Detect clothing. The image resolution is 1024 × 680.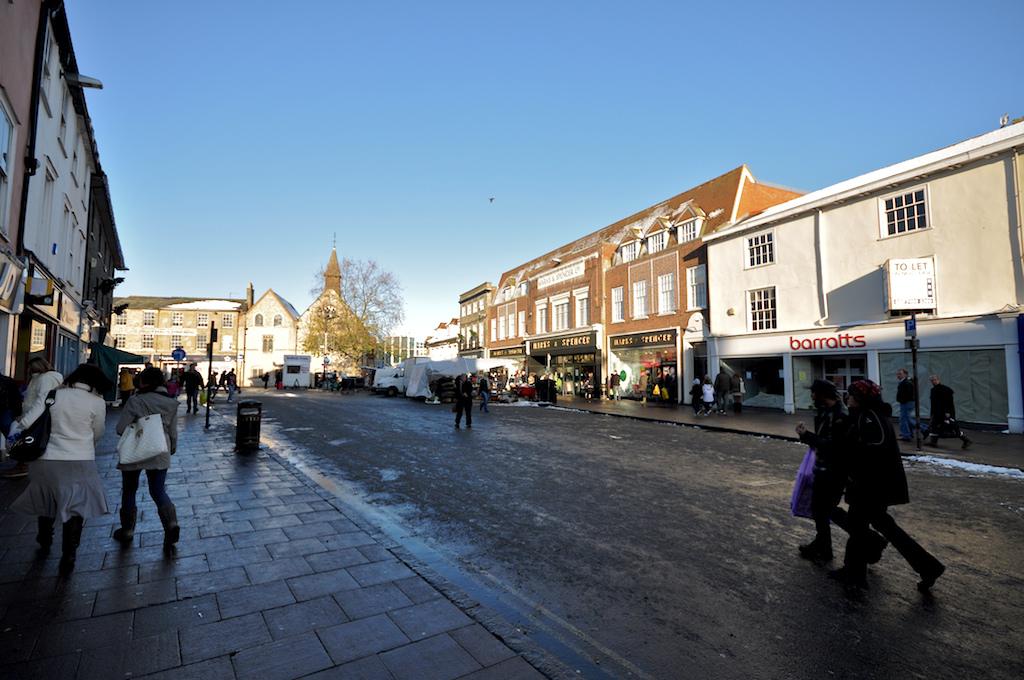
select_region(119, 370, 132, 406).
